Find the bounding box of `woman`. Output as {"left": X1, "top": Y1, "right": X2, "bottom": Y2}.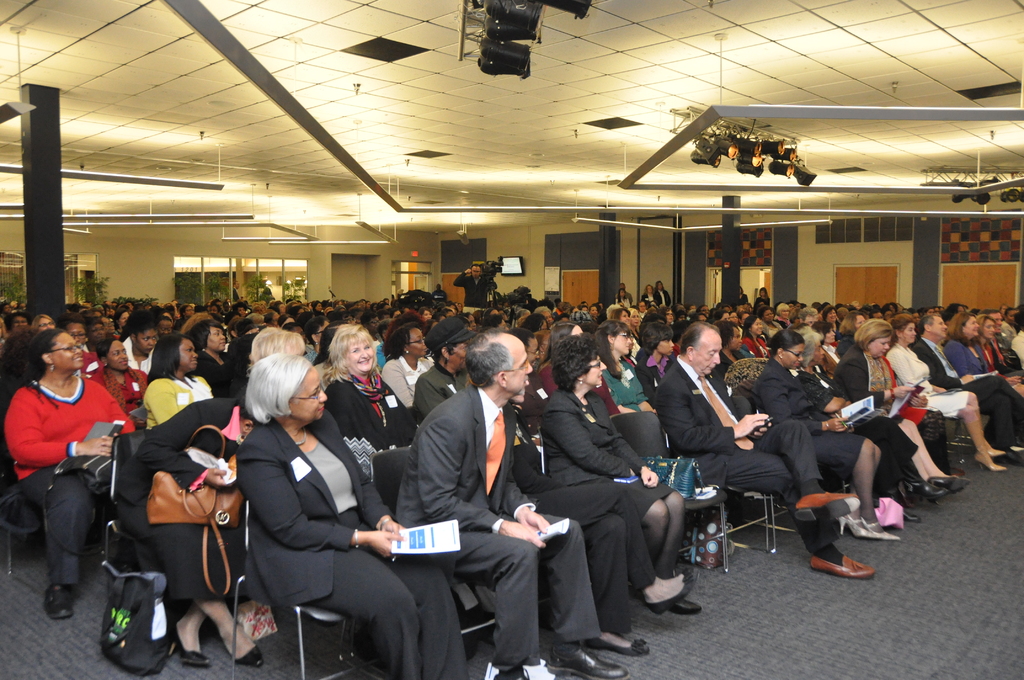
{"left": 381, "top": 321, "right": 435, "bottom": 407}.
